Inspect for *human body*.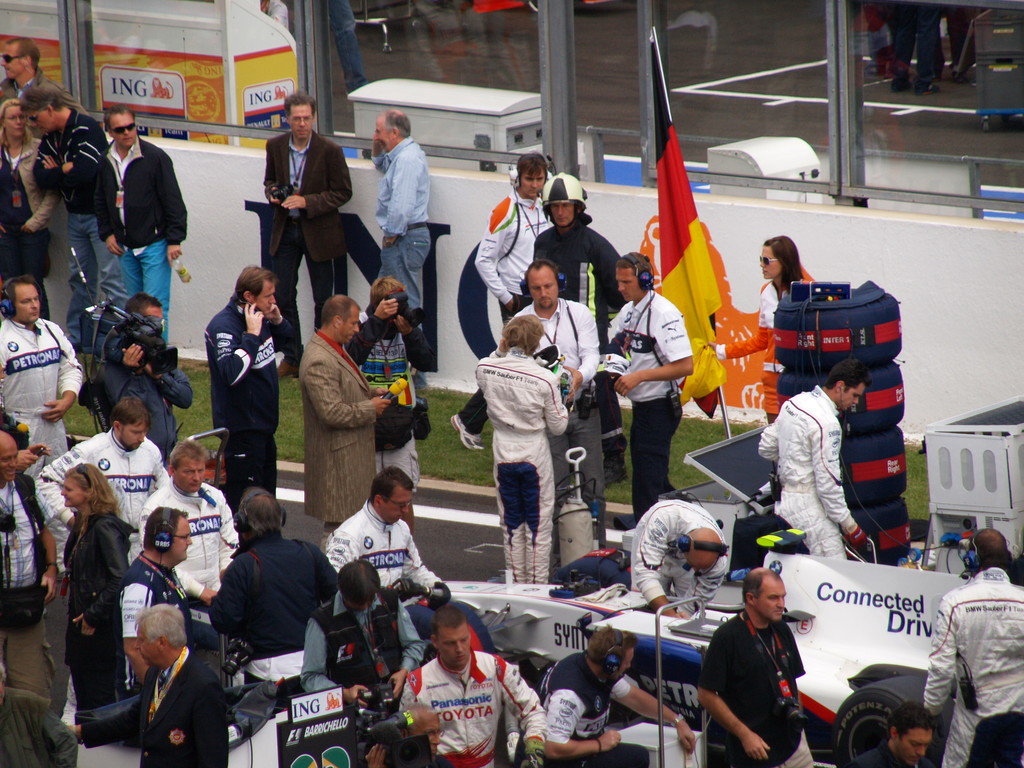
Inspection: BBox(305, 560, 431, 709).
